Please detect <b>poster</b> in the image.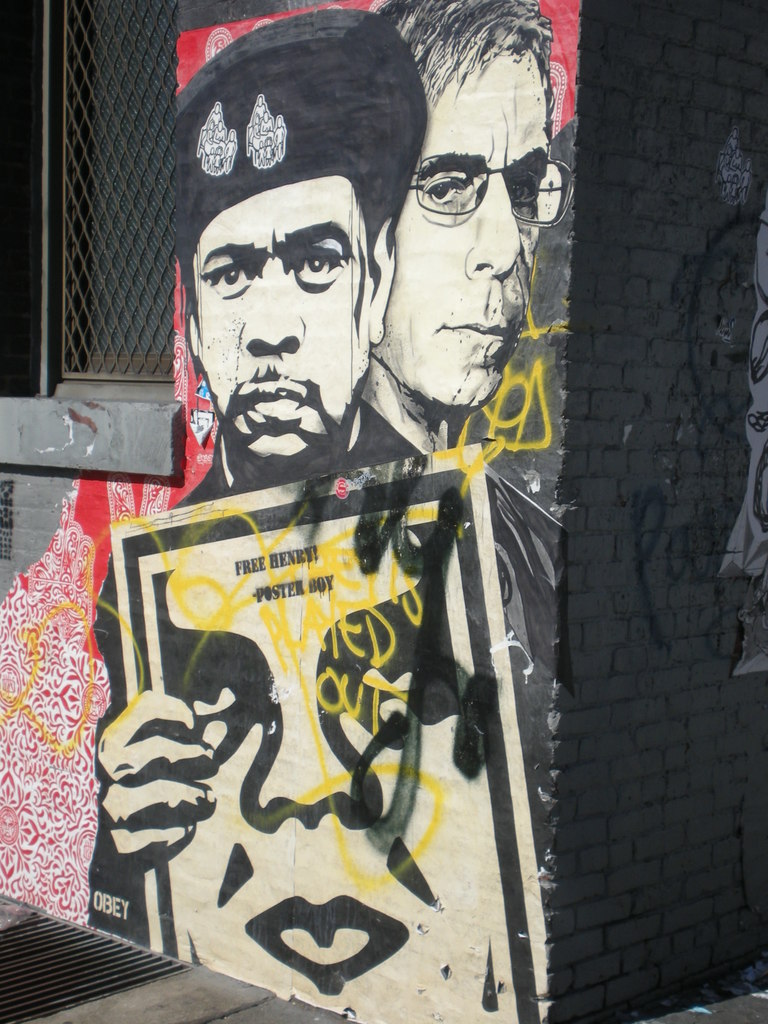
110, 442, 556, 1023.
